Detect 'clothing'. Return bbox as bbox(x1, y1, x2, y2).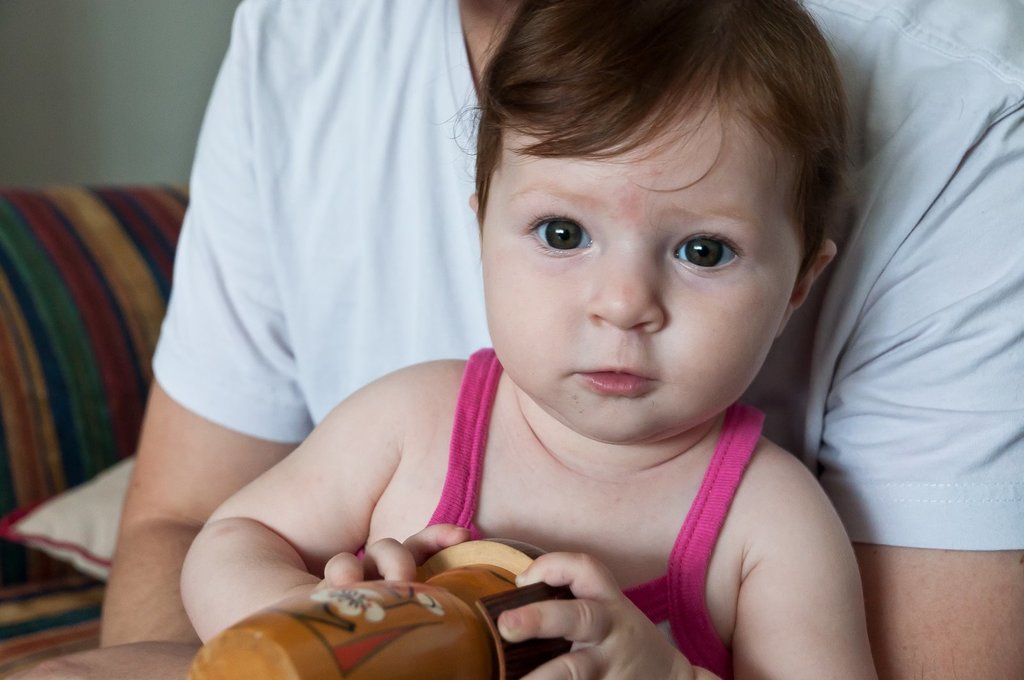
bbox(355, 342, 773, 679).
